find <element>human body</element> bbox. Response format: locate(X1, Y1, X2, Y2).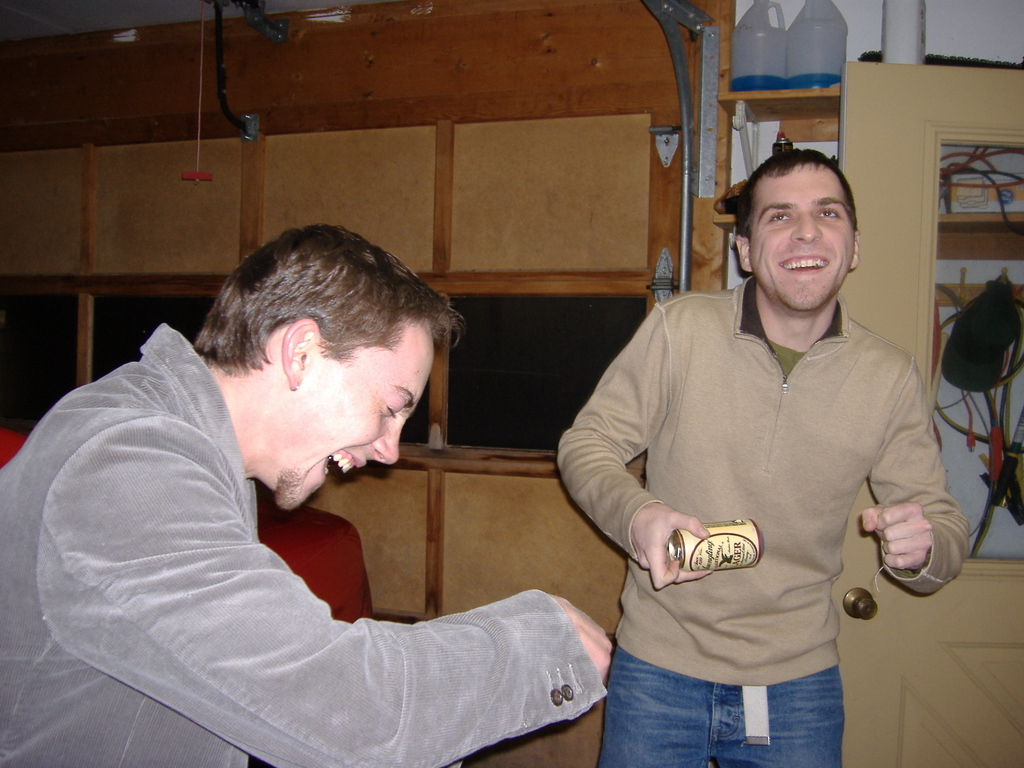
locate(0, 328, 627, 767).
